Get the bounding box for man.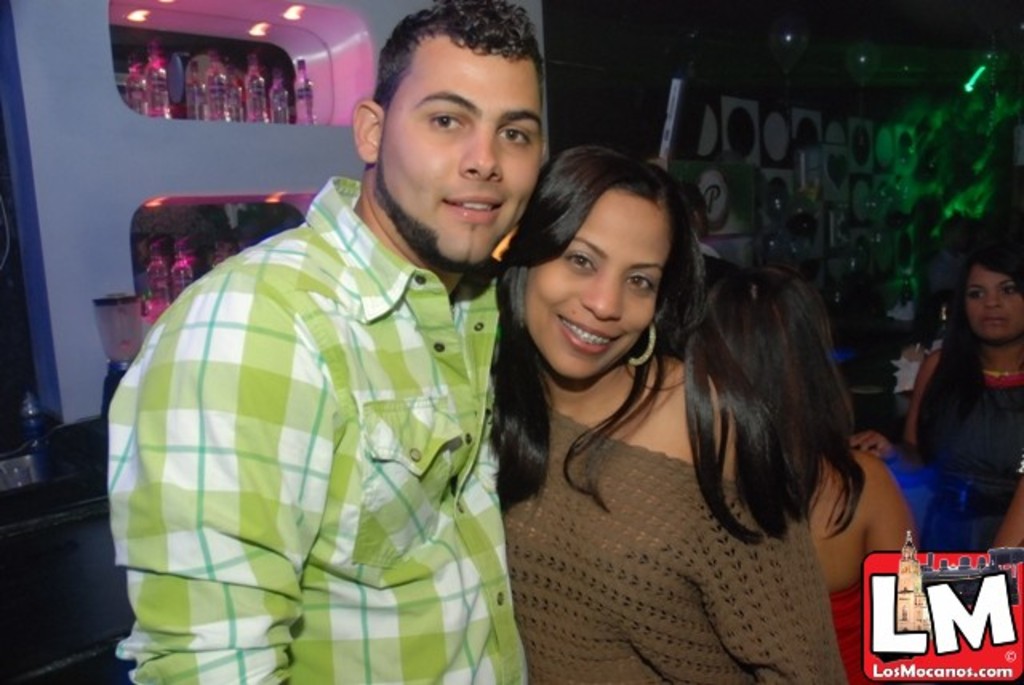
<box>118,34,574,682</box>.
